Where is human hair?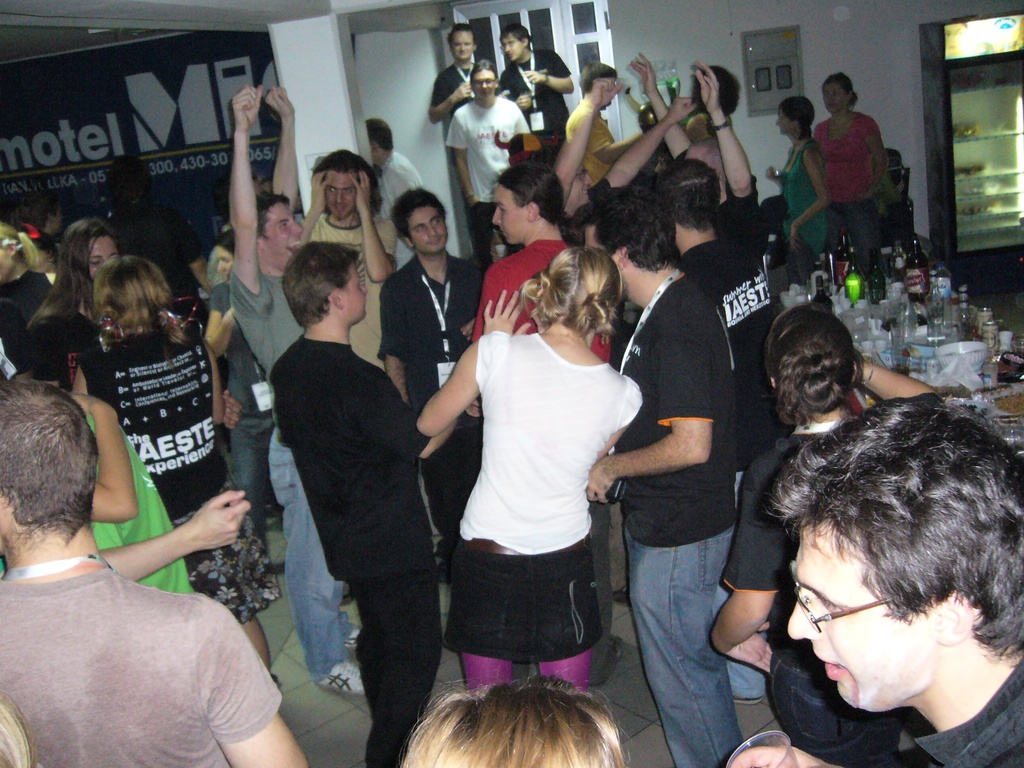
detection(0, 371, 94, 514).
